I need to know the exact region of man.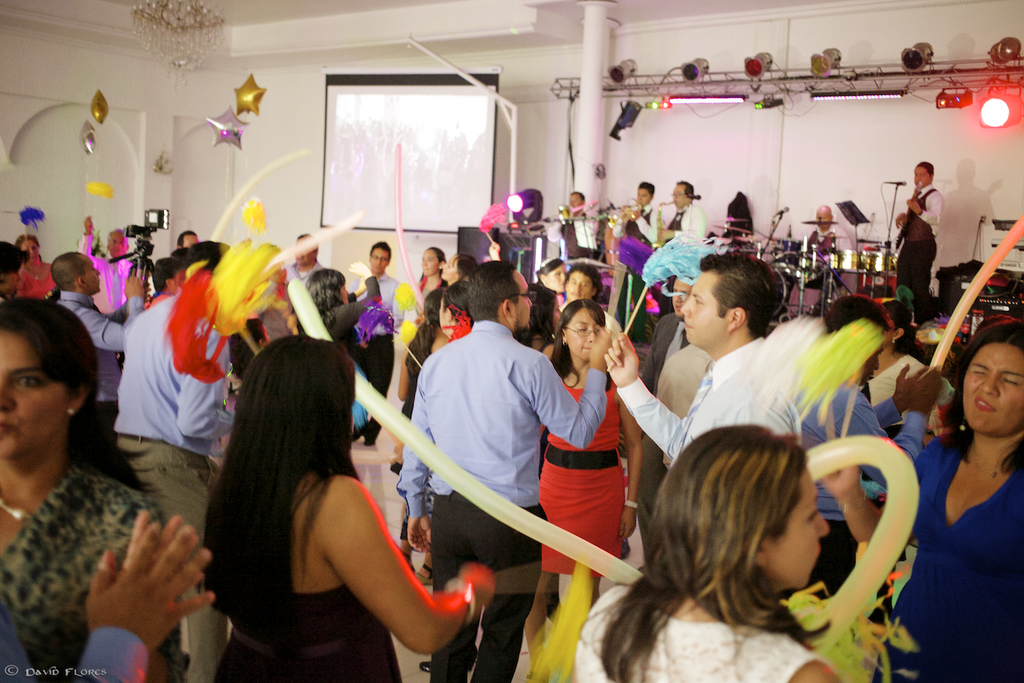
Region: bbox=(390, 262, 614, 682).
